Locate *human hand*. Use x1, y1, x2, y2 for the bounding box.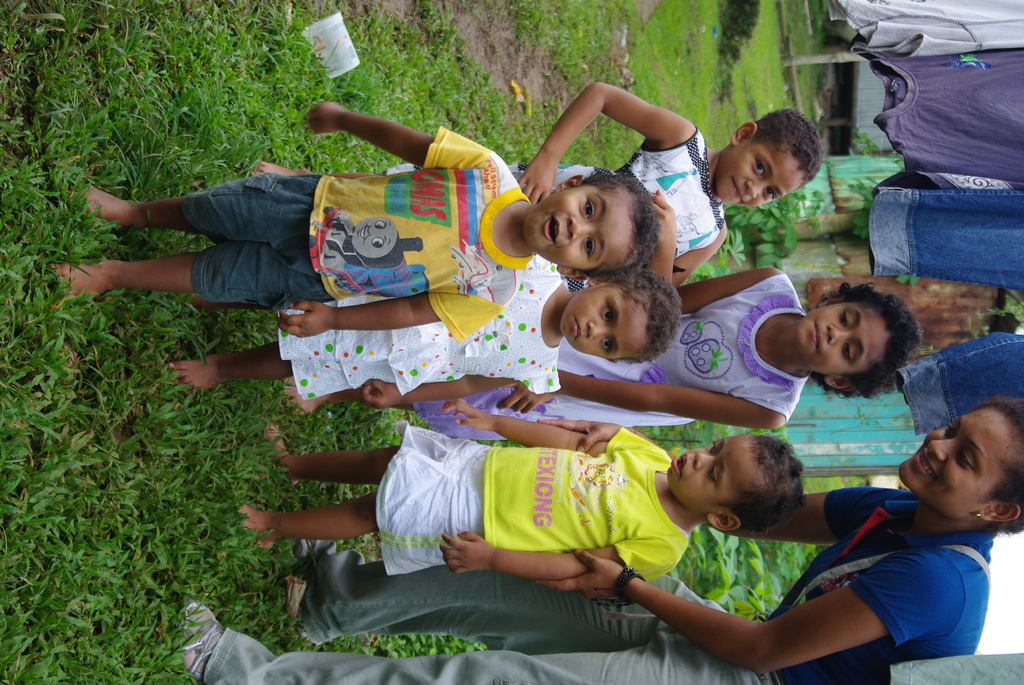
518, 159, 550, 207.
